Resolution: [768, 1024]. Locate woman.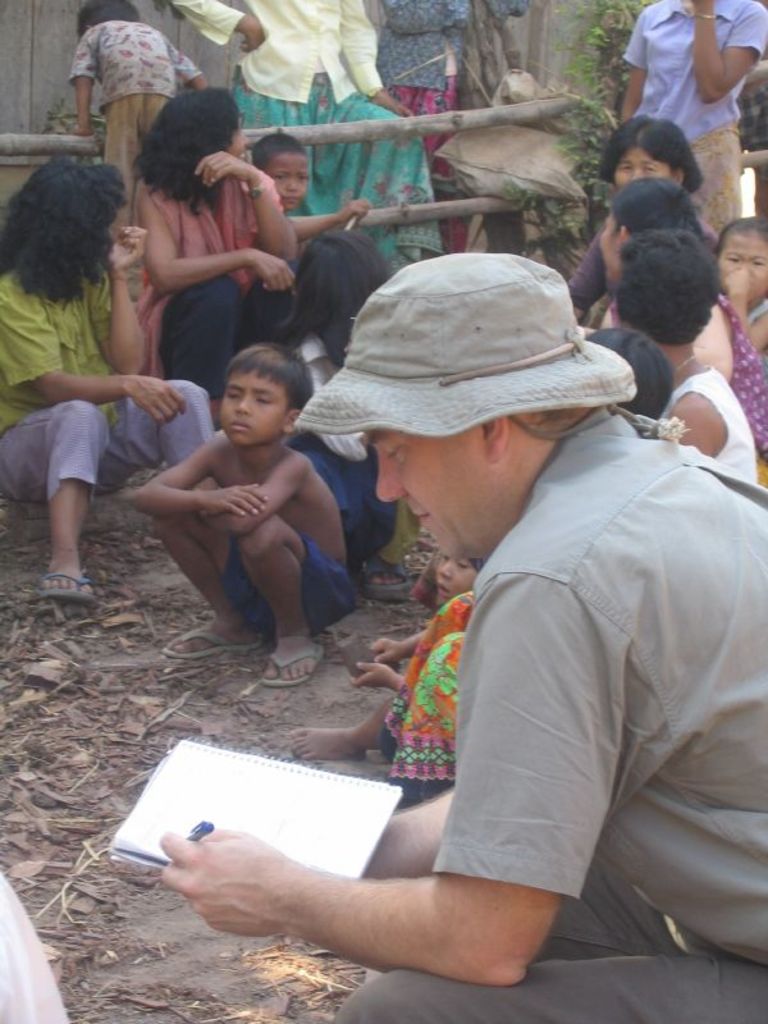
[129, 87, 311, 436].
